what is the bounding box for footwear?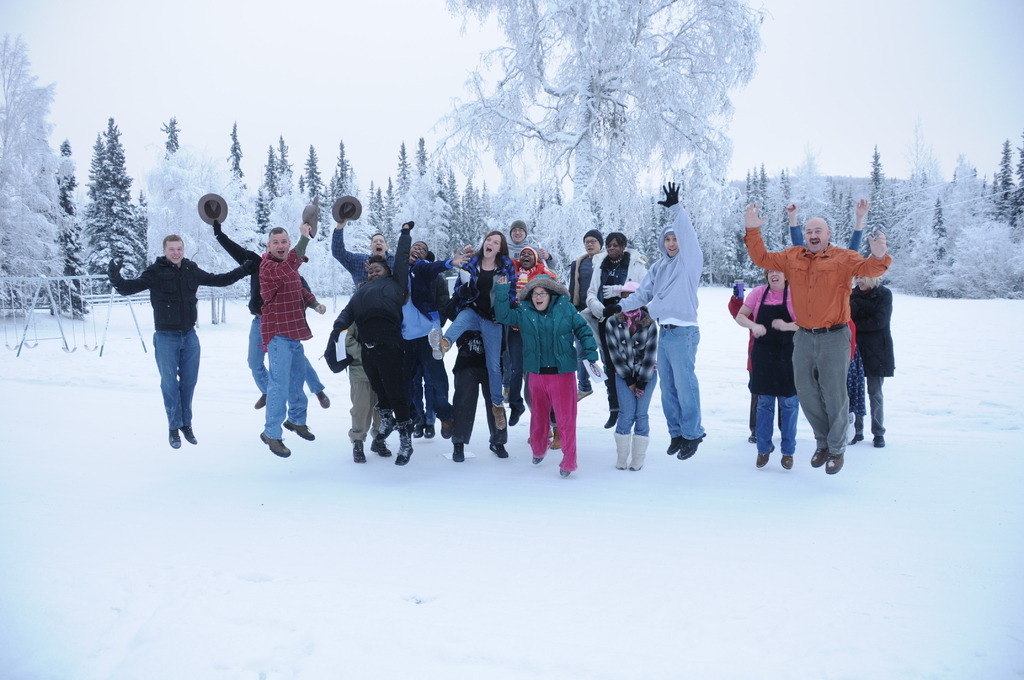
284, 420, 316, 440.
